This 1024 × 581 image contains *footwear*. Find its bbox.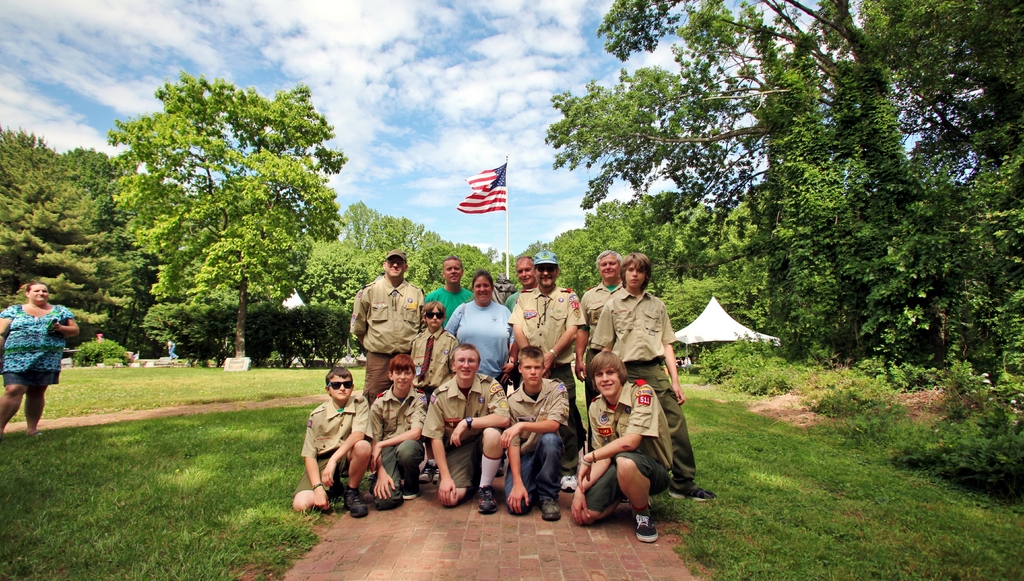
{"x1": 403, "y1": 479, "x2": 426, "y2": 501}.
